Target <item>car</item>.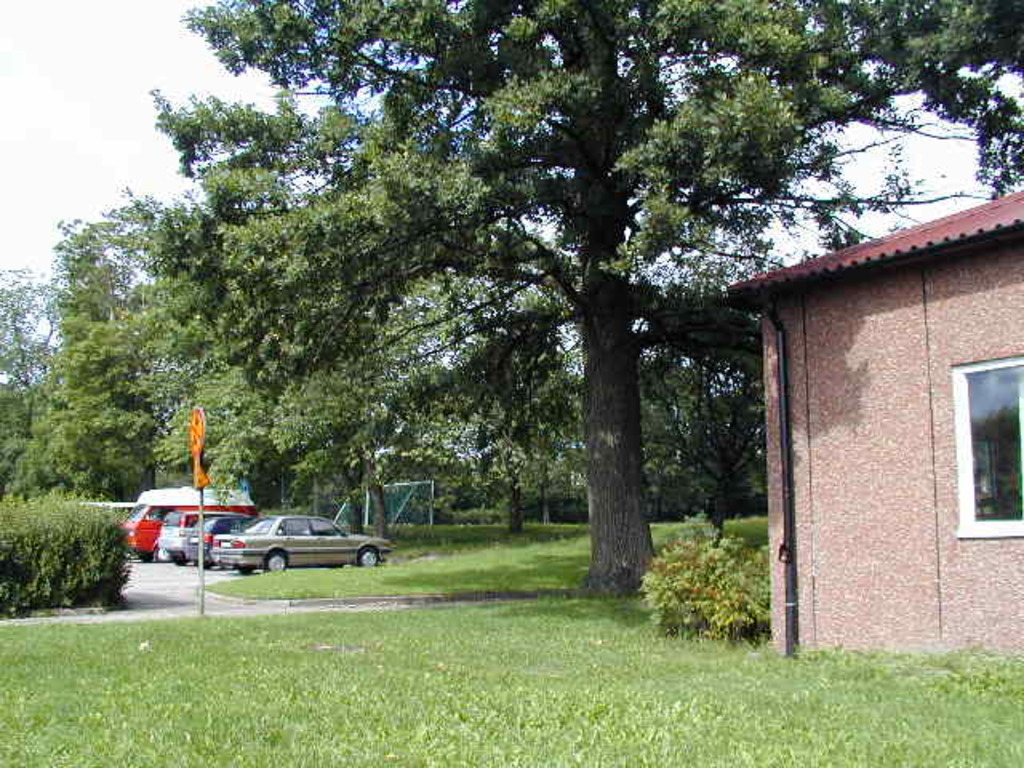
Target region: (x1=190, y1=517, x2=259, y2=563).
